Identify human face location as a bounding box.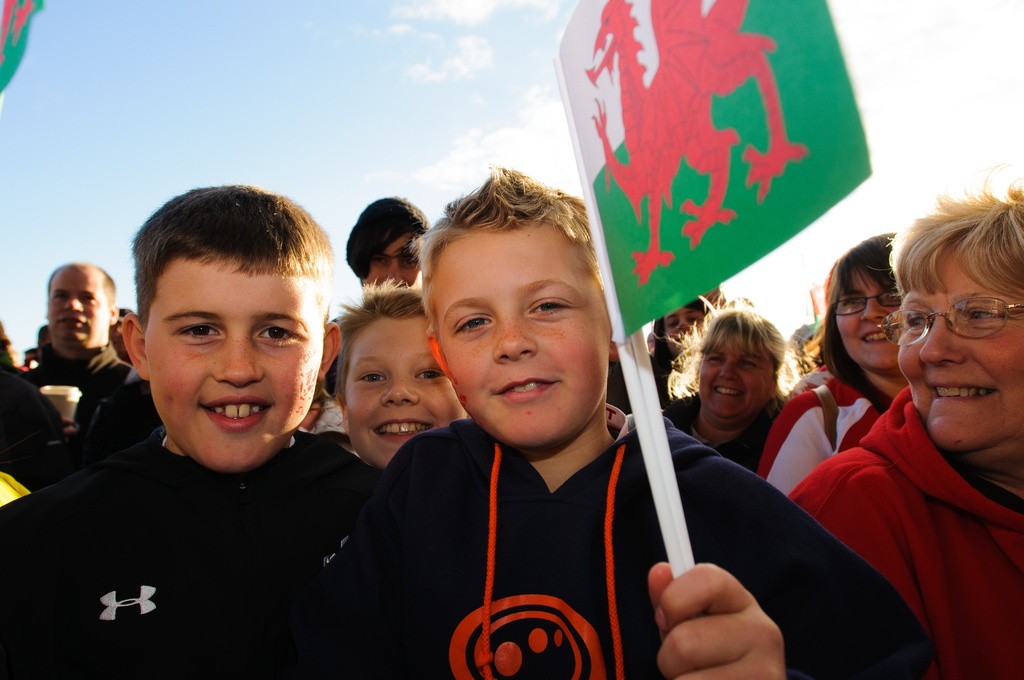
[701,341,763,421].
